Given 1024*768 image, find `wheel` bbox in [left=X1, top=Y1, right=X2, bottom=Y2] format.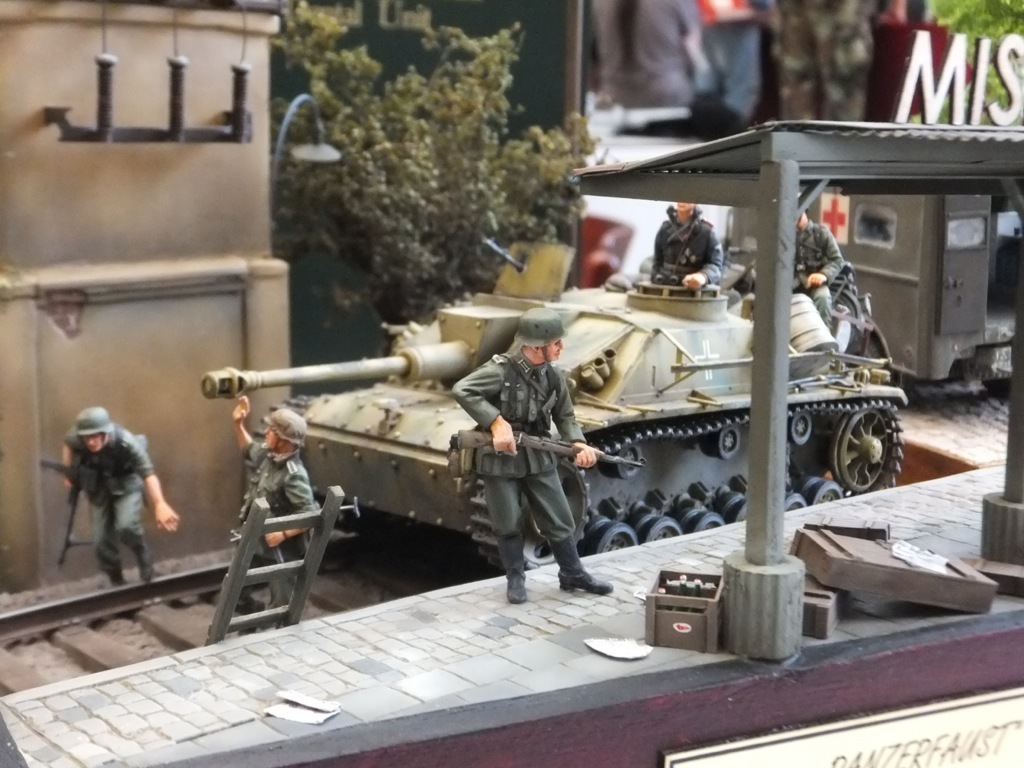
[left=584, top=518, right=610, bottom=537].
